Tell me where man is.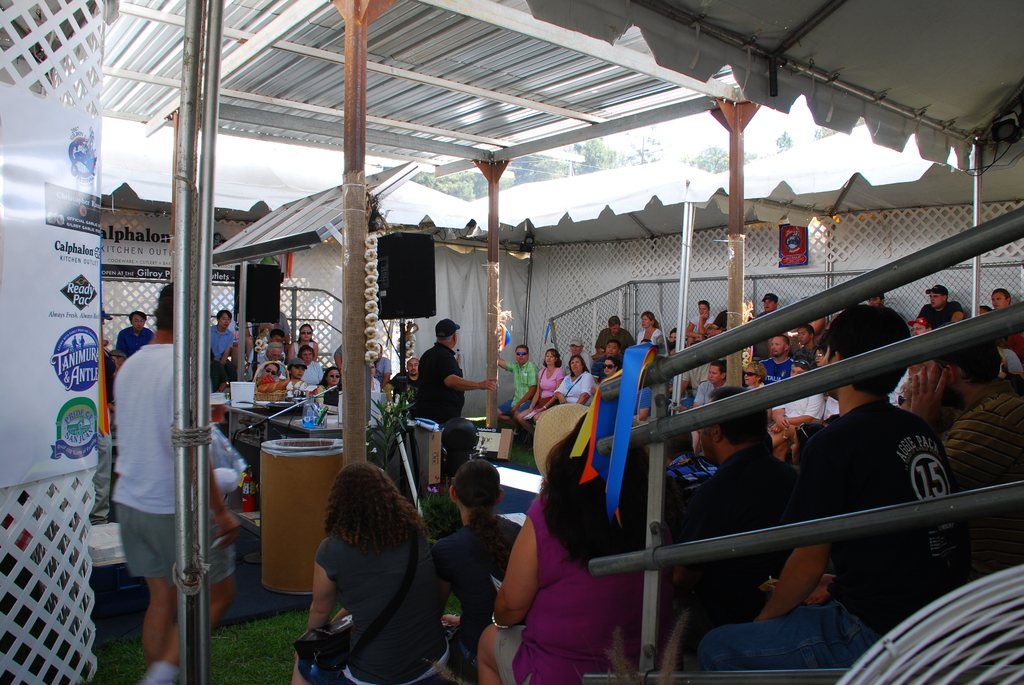
man is at (left=798, top=327, right=817, bottom=361).
